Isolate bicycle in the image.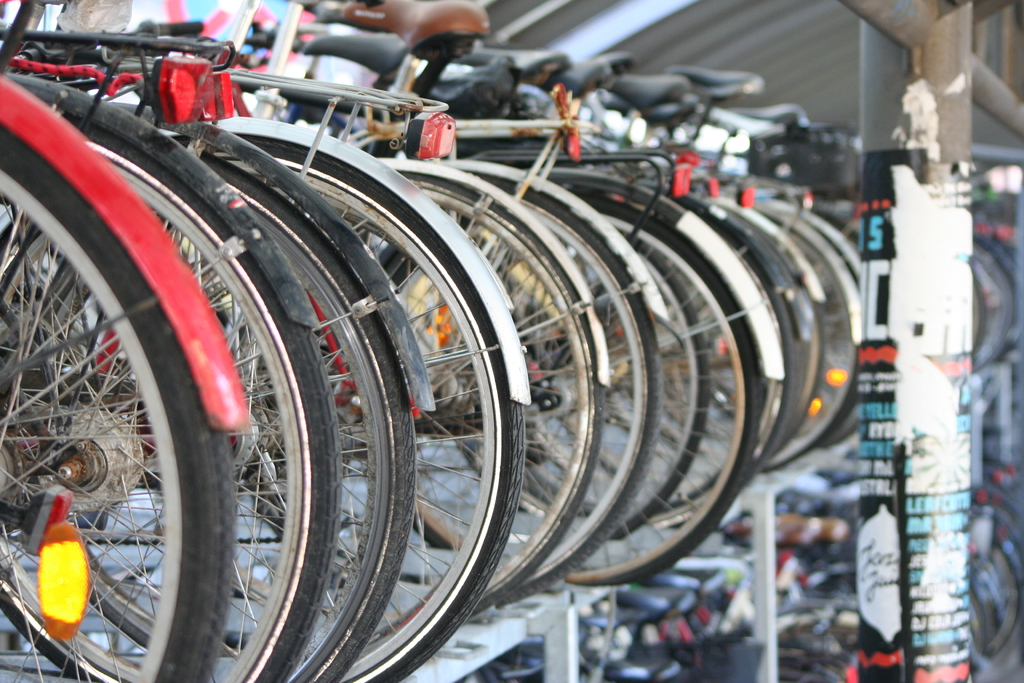
Isolated region: 691:184:826:474.
